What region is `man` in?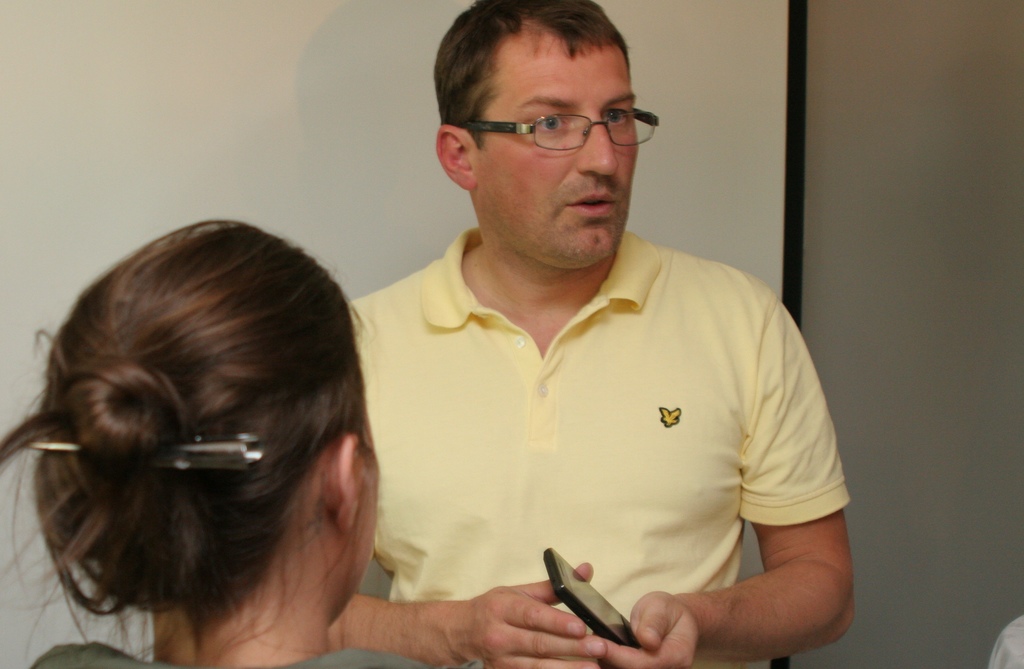
rect(259, 11, 866, 666).
